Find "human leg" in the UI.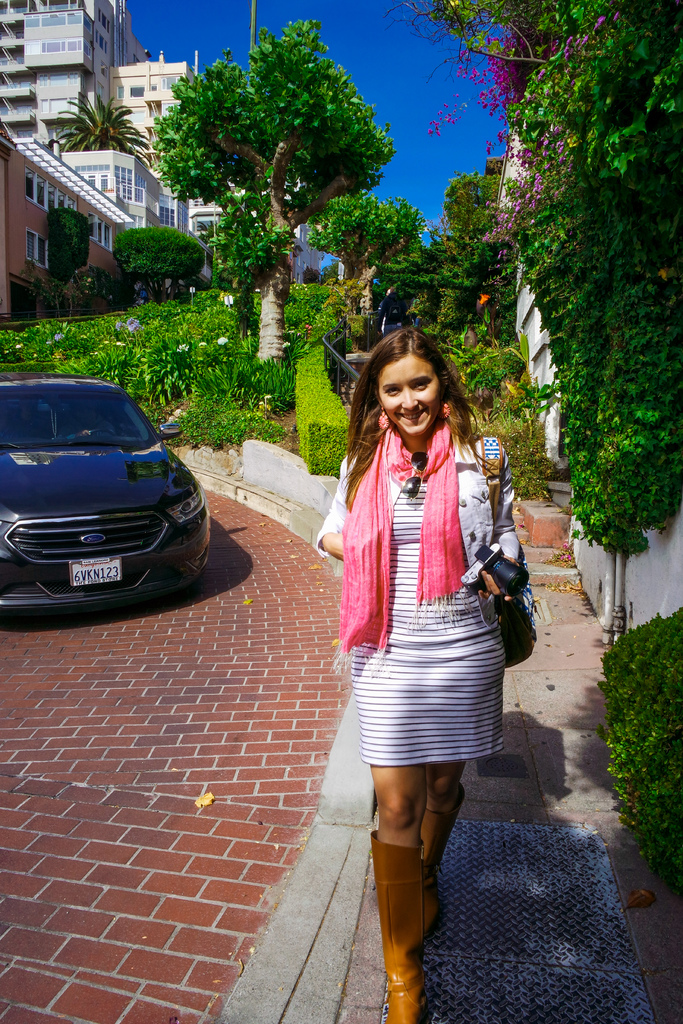
UI element at x1=422, y1=620, x2=496, y2=862.
